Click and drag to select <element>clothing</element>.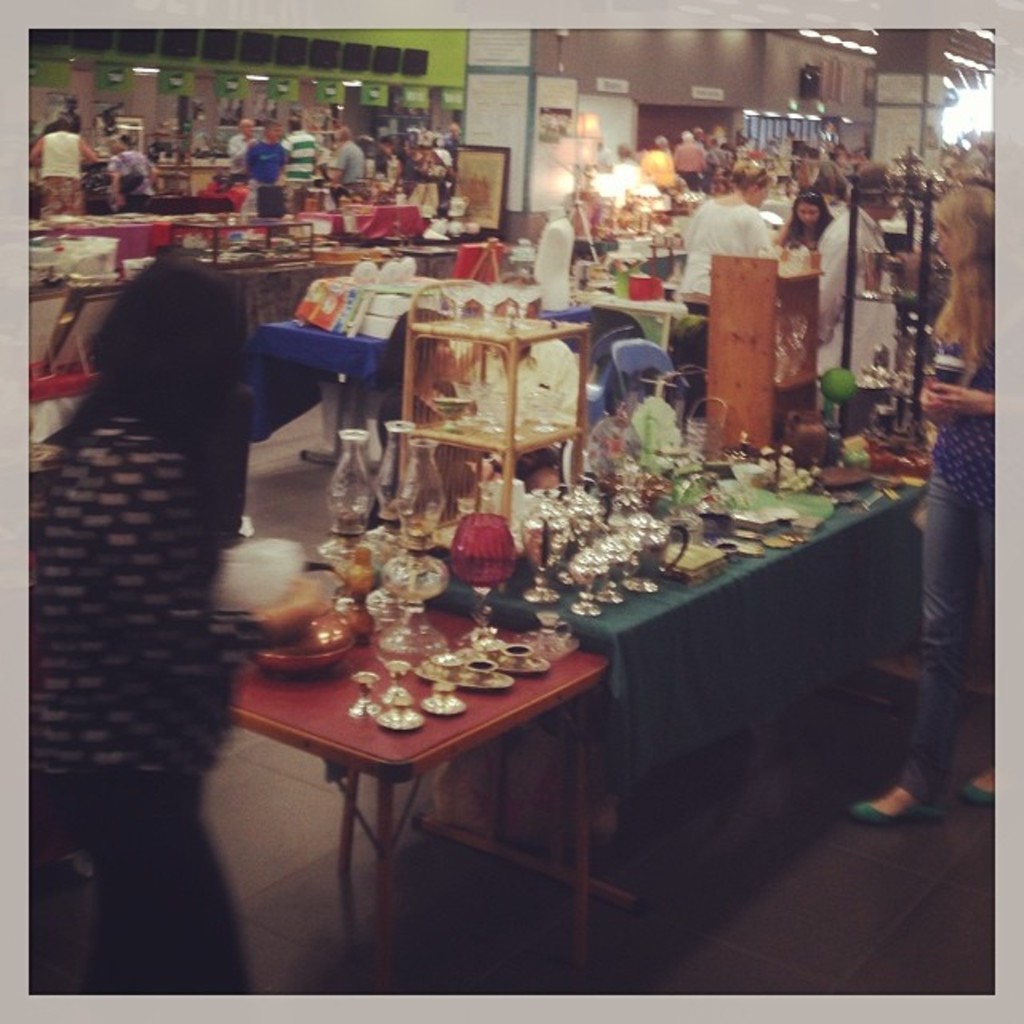
Selection: [102, 146, 157, 210].
